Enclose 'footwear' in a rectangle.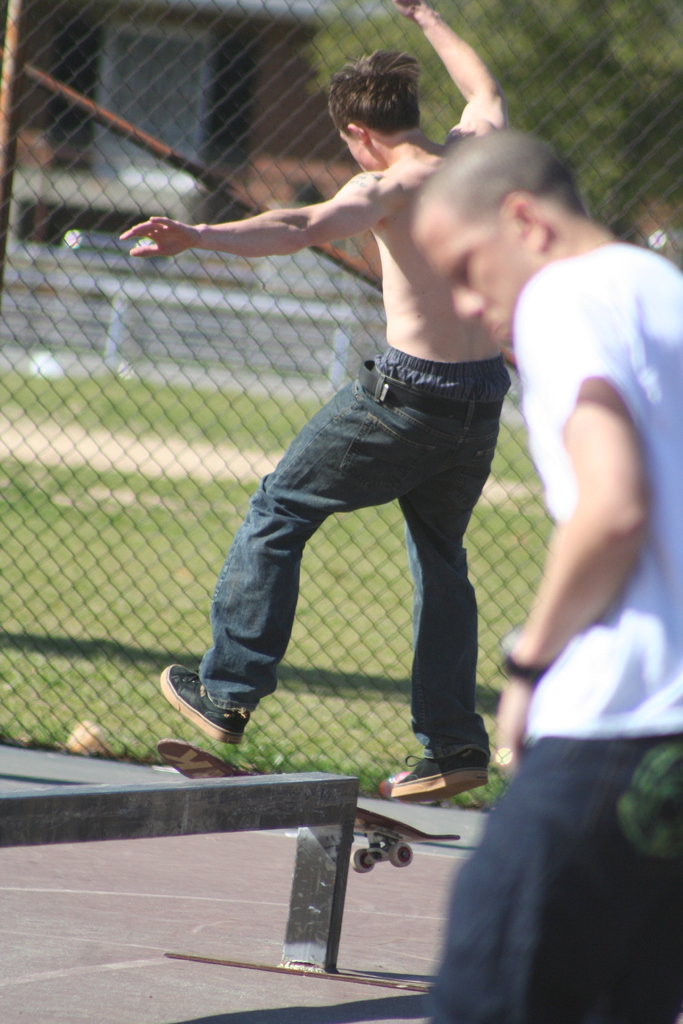
left=156, top=669, right=254, bottom=742.
